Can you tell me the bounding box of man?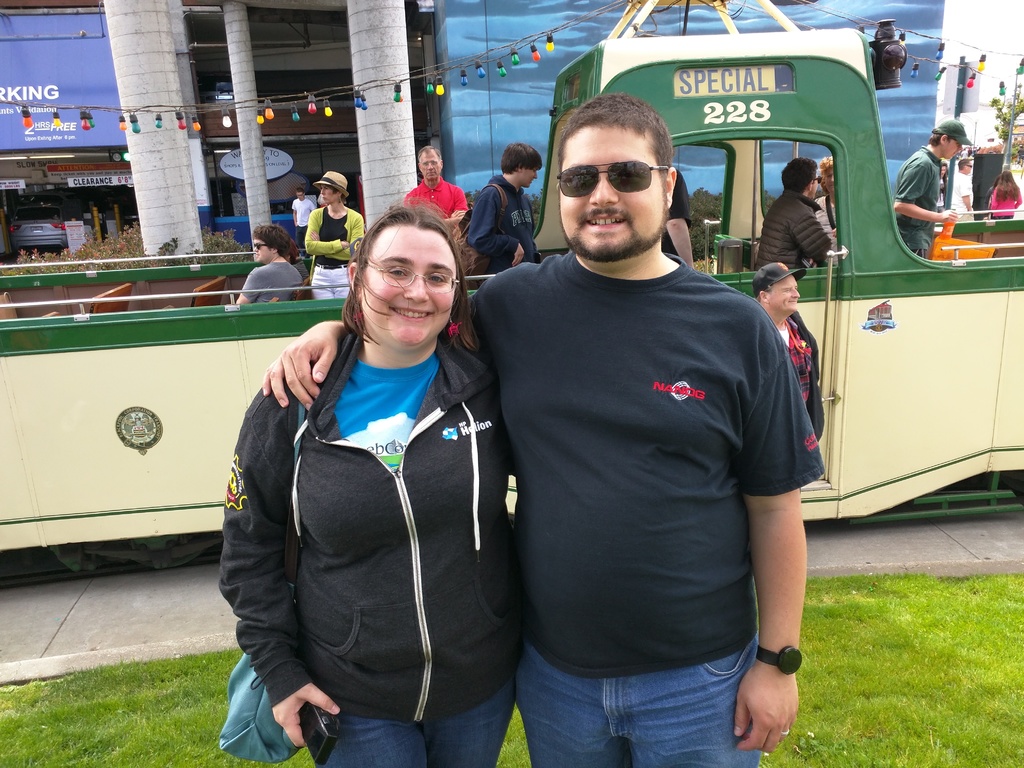
box(235, 224, 302, 306).
